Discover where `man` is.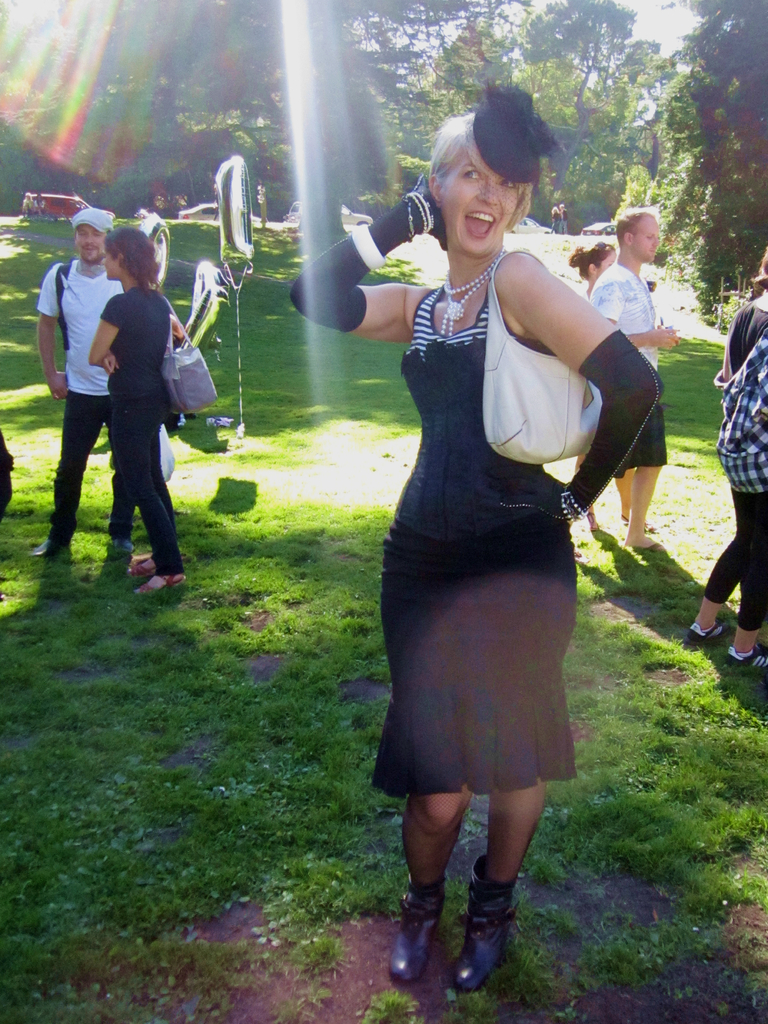
Discovered at l=586, t=210, r=676, b=544.
